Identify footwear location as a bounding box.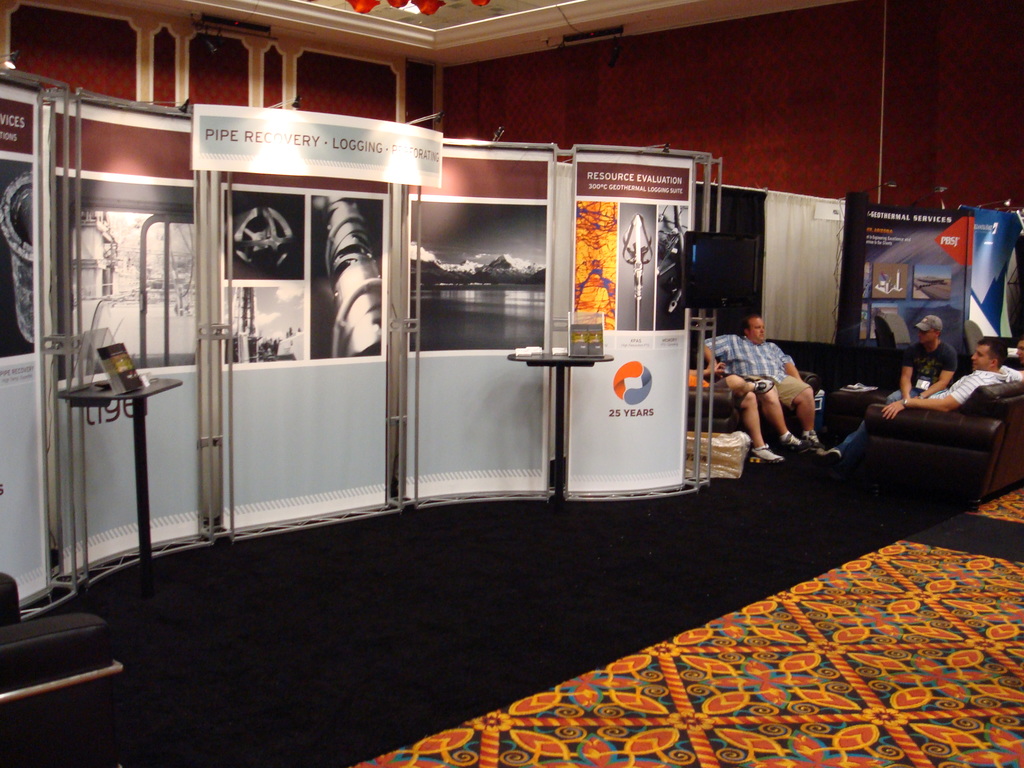
(742,442,783,463).
